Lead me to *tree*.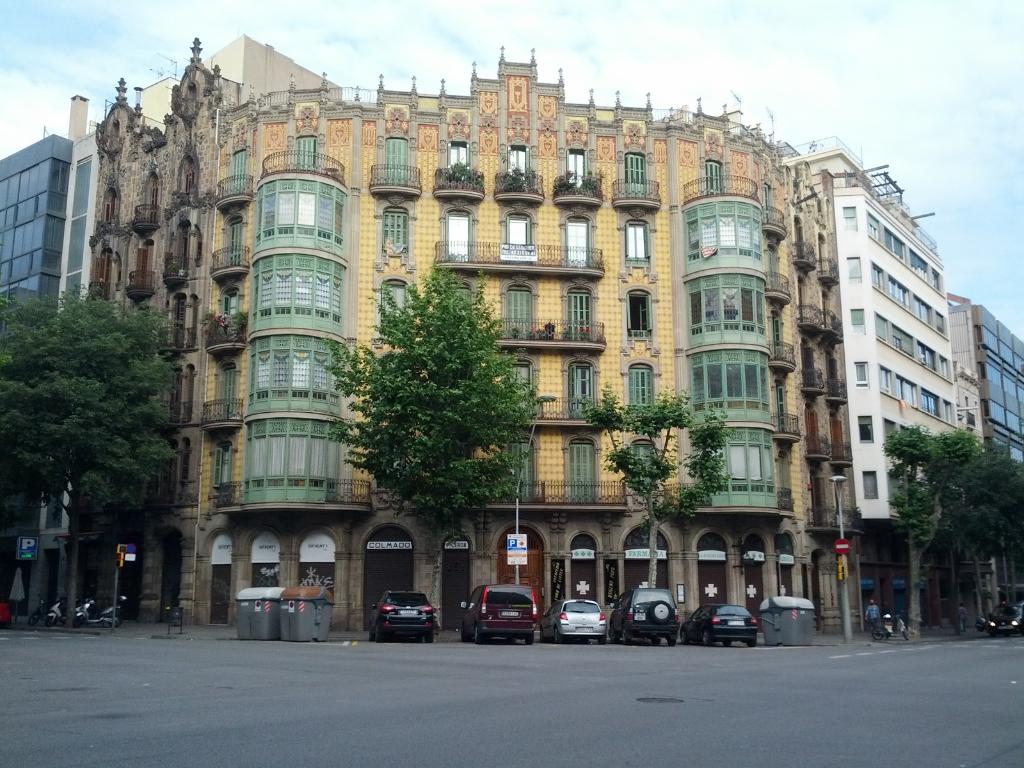
Lead to 336, 265, 524, 546.
